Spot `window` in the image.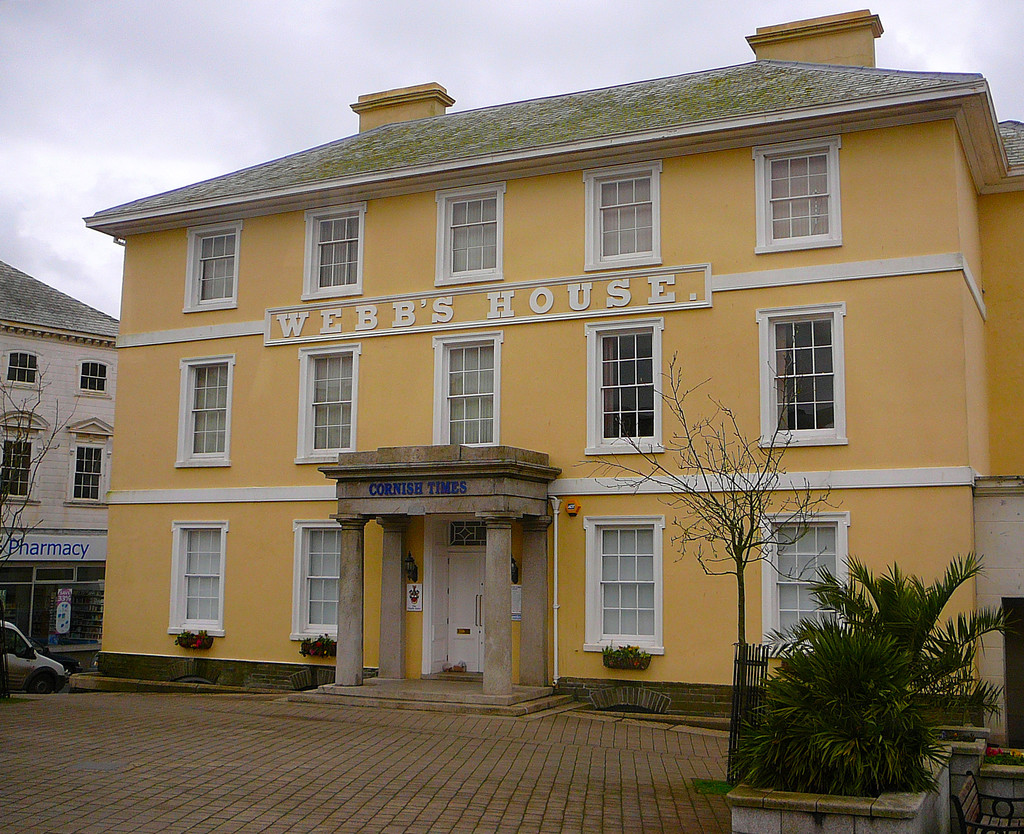
`window` found at 6 357 35 391.
